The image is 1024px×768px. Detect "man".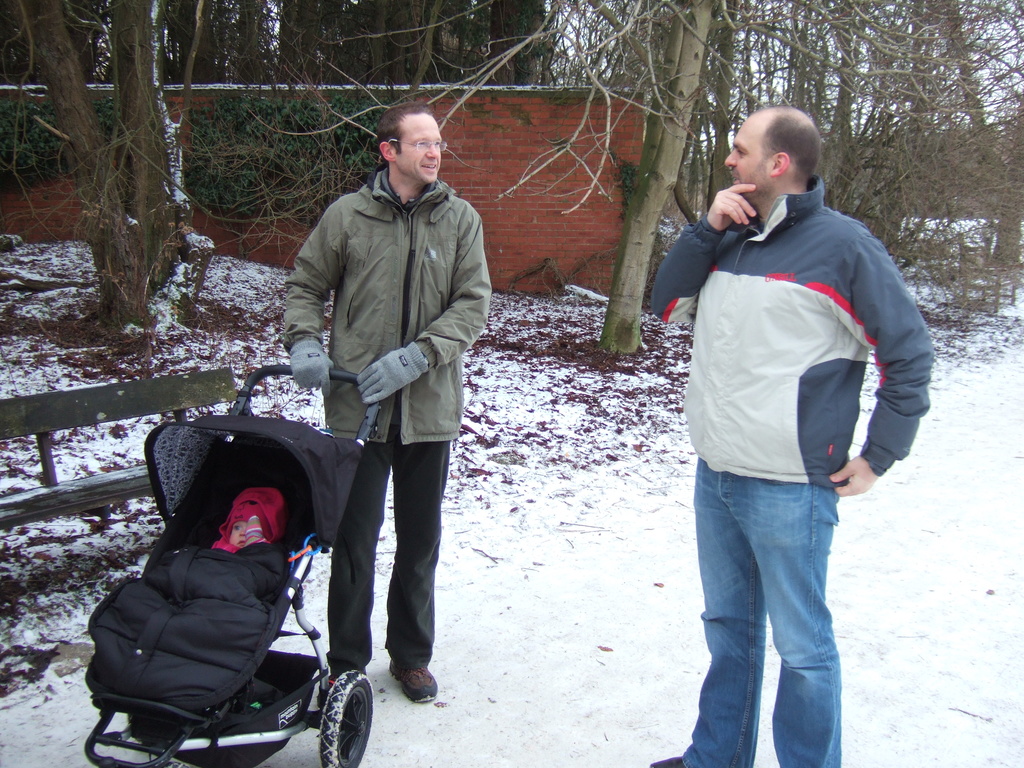
Detection: [x1=282, y1=102, x2=490, y2=697].
